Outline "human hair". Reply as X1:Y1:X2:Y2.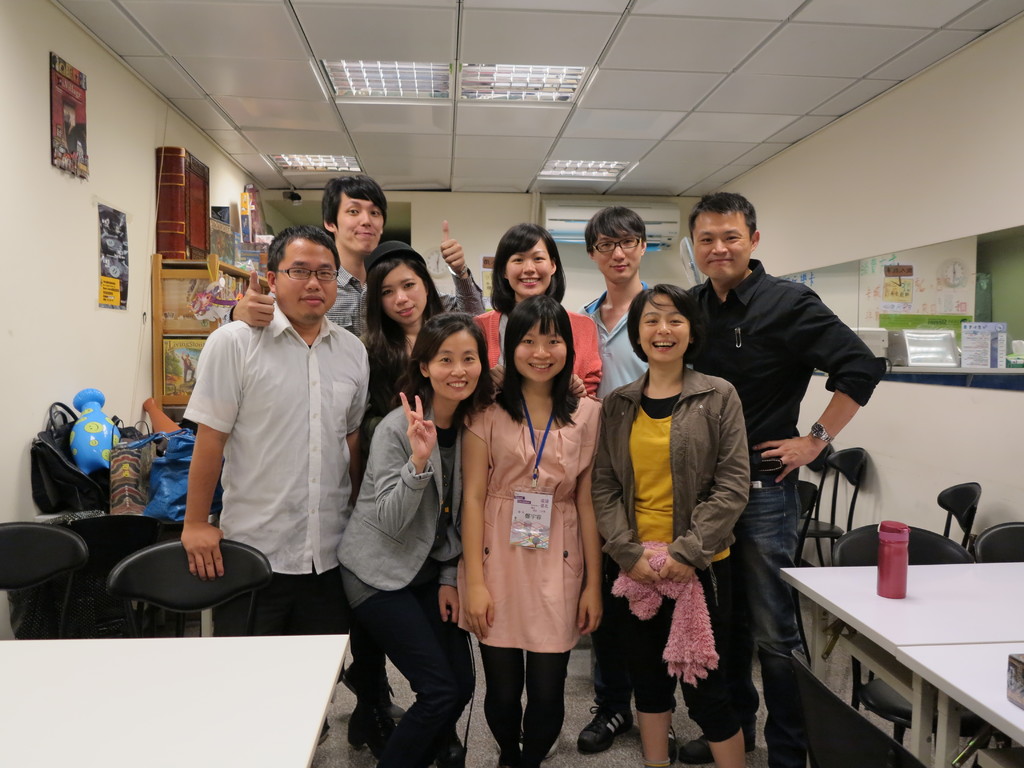
506:300:587:412.
